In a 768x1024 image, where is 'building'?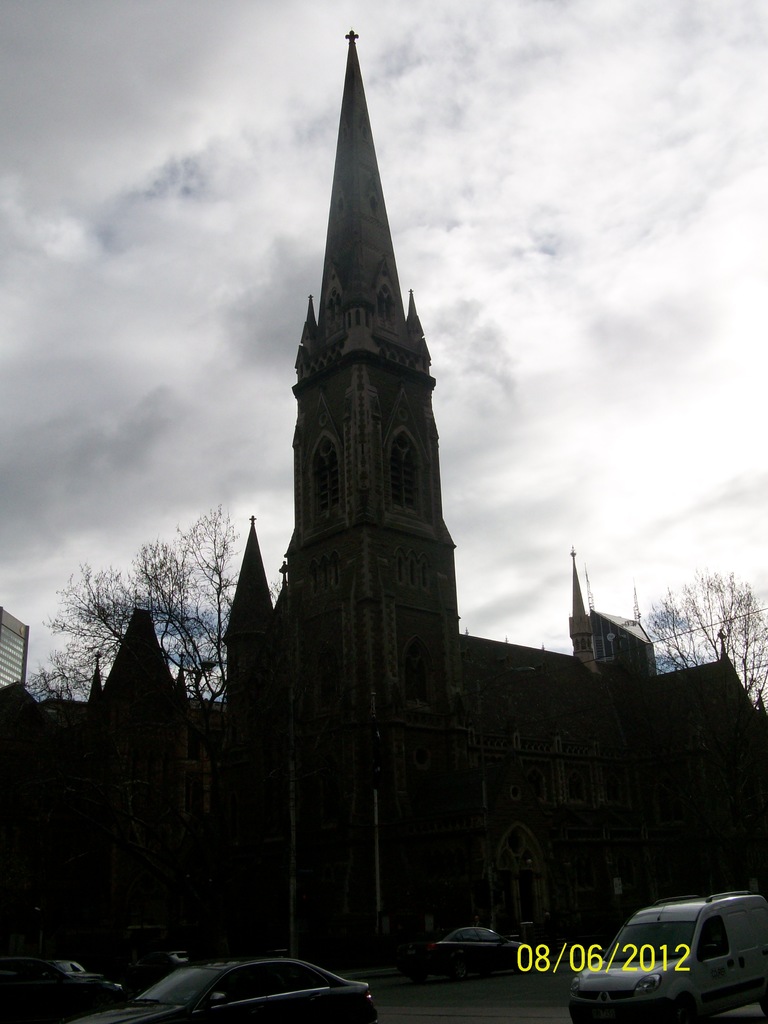
bbox=(0, 604, 30, 695).
